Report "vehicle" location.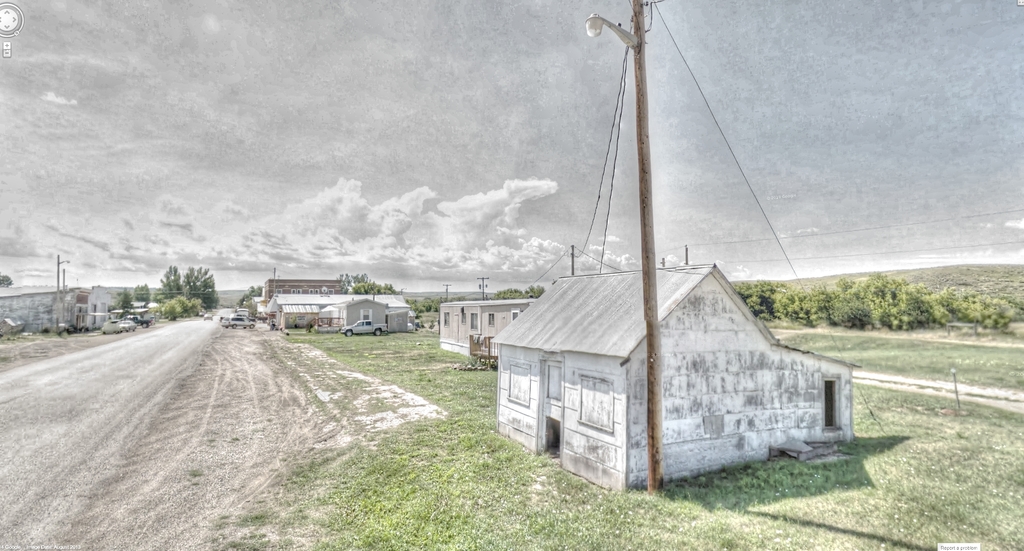
Report: (left=118, top=319, right=138, bottom=332).
